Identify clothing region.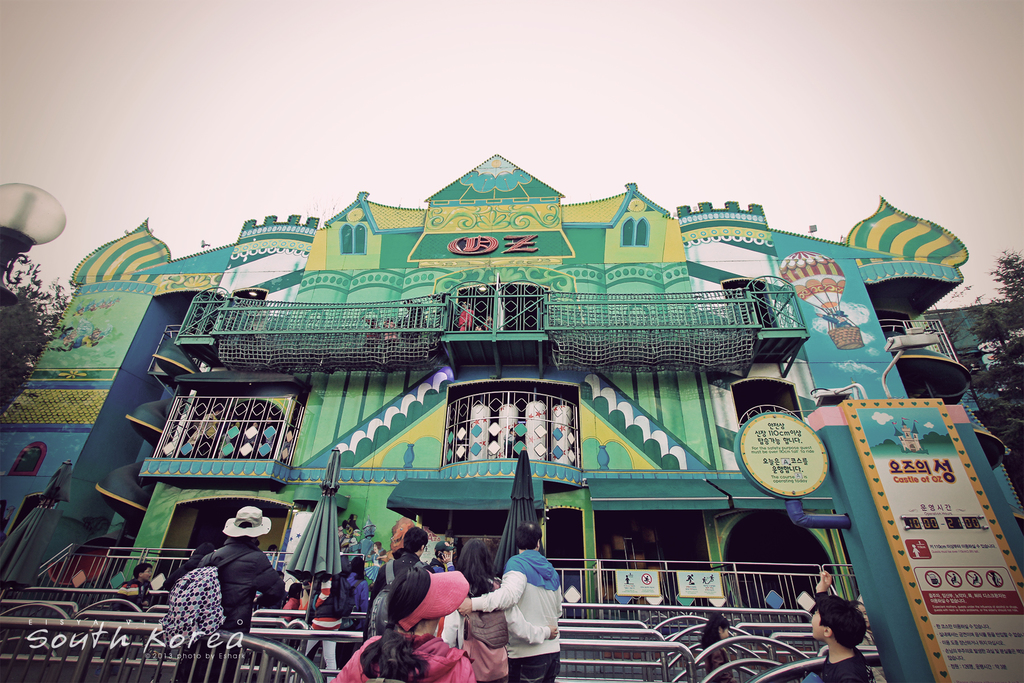
Region: 456/307/475/332.
